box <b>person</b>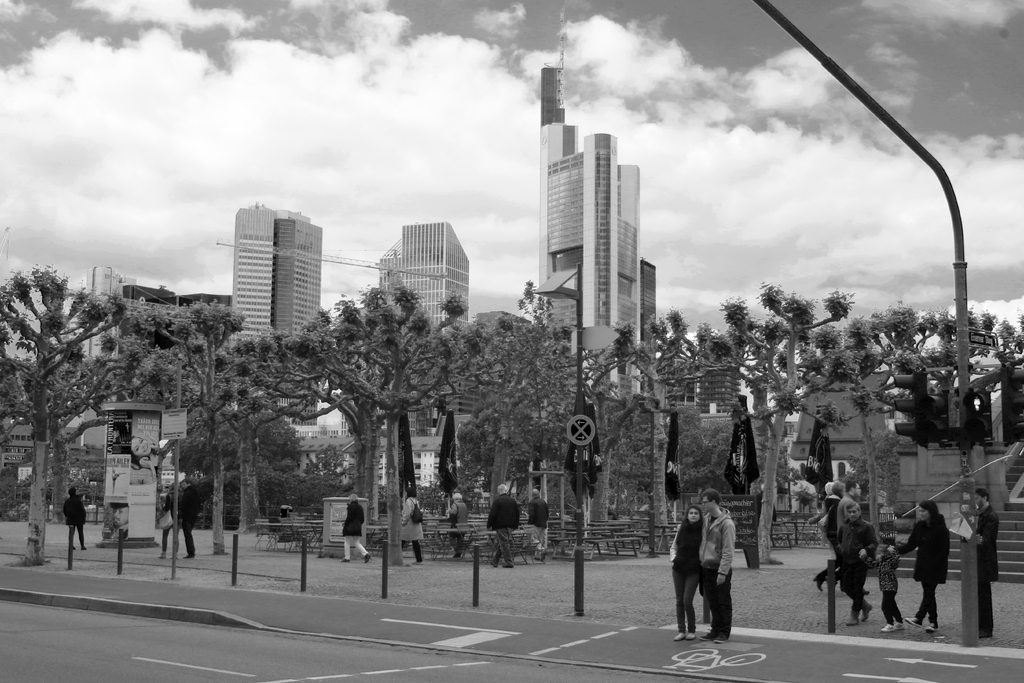
select_region(339, 492, 367, 563)
